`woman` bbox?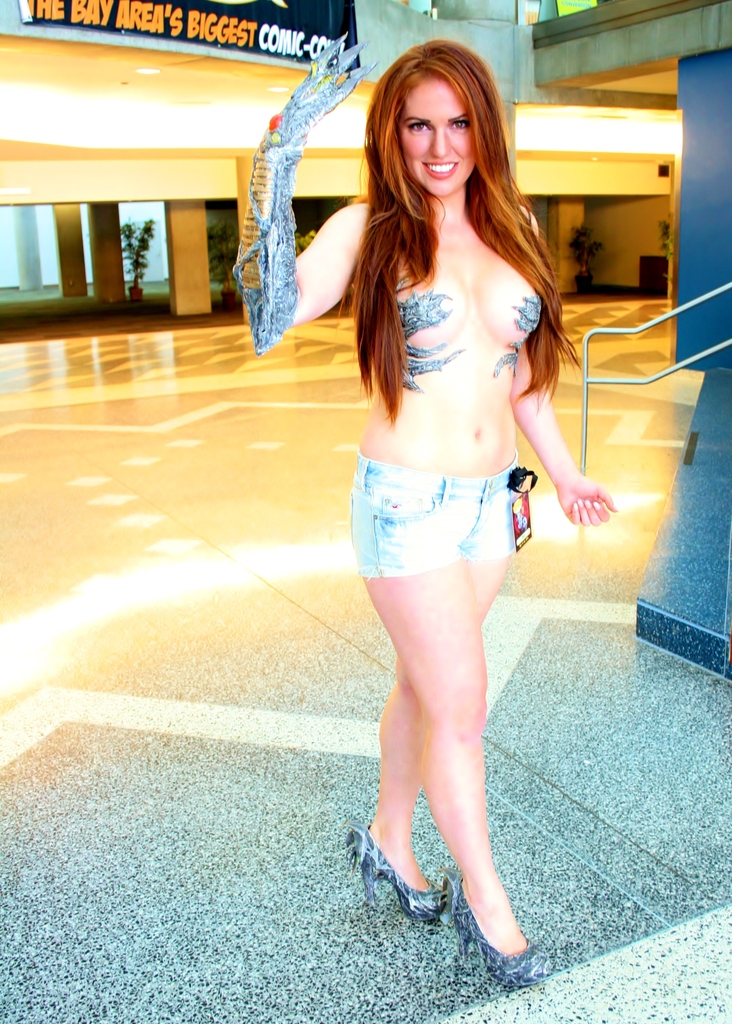
box(298, 47, 600, 940)
